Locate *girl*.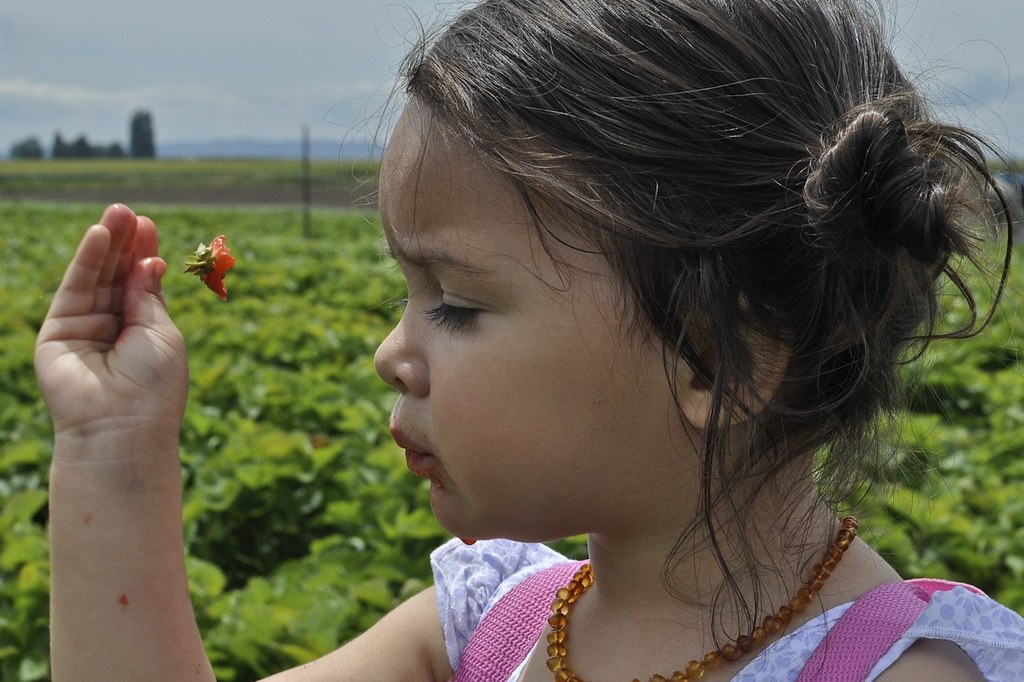
Bounding box: 37/0/1023/681.
